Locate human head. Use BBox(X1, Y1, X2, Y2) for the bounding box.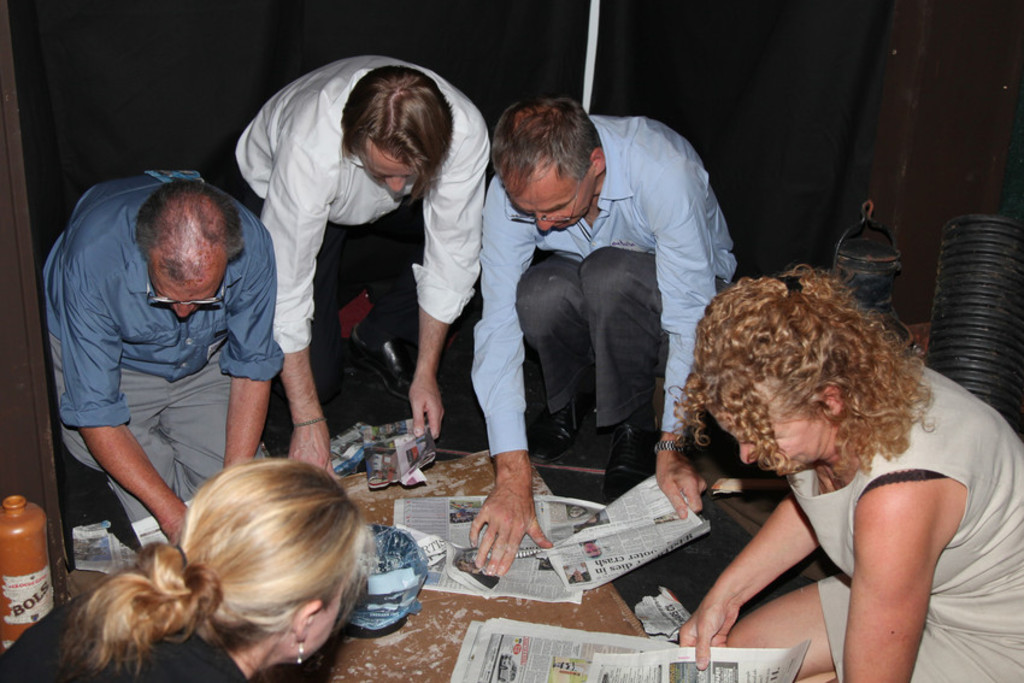
BBox(343, 69, 454, 193).
